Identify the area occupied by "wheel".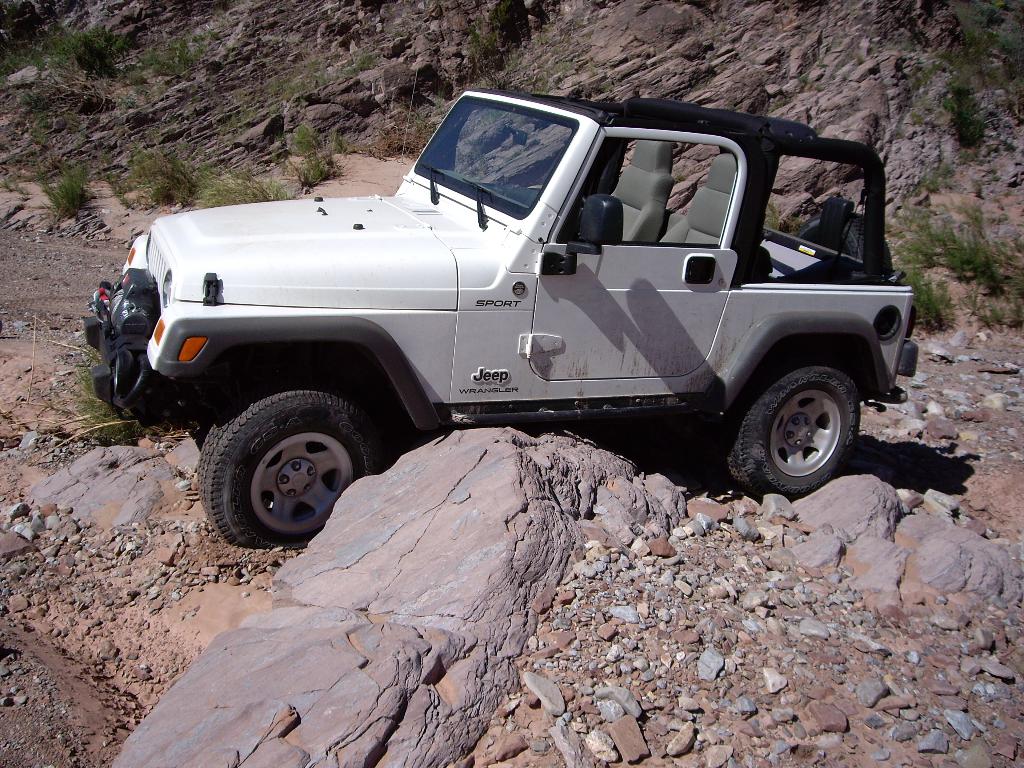
Area: 732:363:873:500.
